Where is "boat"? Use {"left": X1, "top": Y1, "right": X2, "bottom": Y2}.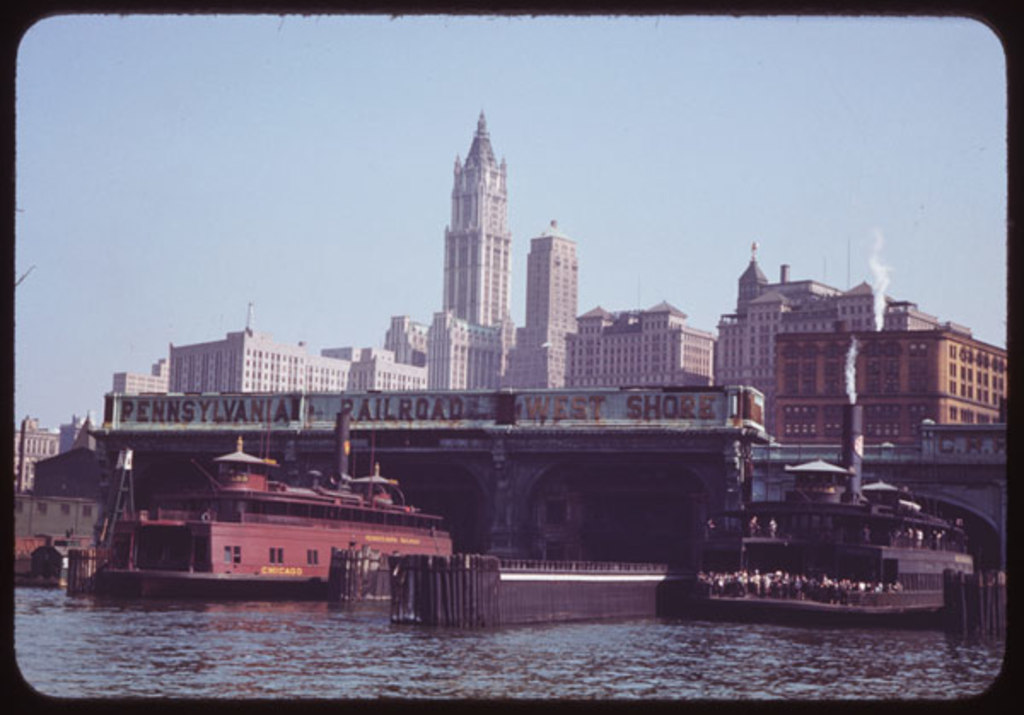
{"left": 674, "top": 392, "right": 969, "bottom": 631}.
